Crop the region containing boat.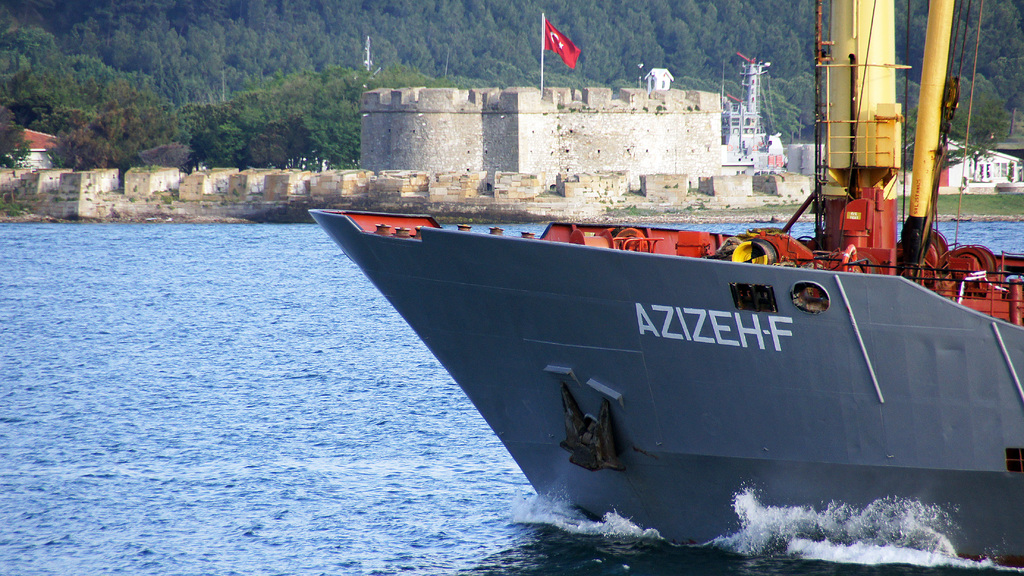
Crop region: x1=305, y1=0, x2=1023, y2=555.
